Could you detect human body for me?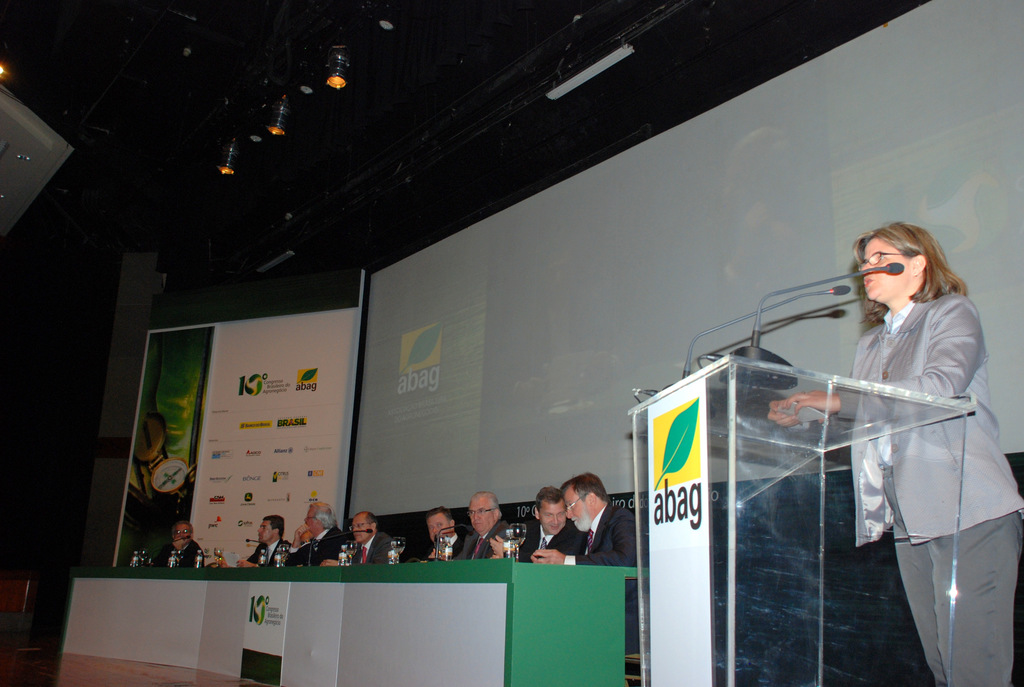
Detection result: Rect(768, 217, 1023, 686).
